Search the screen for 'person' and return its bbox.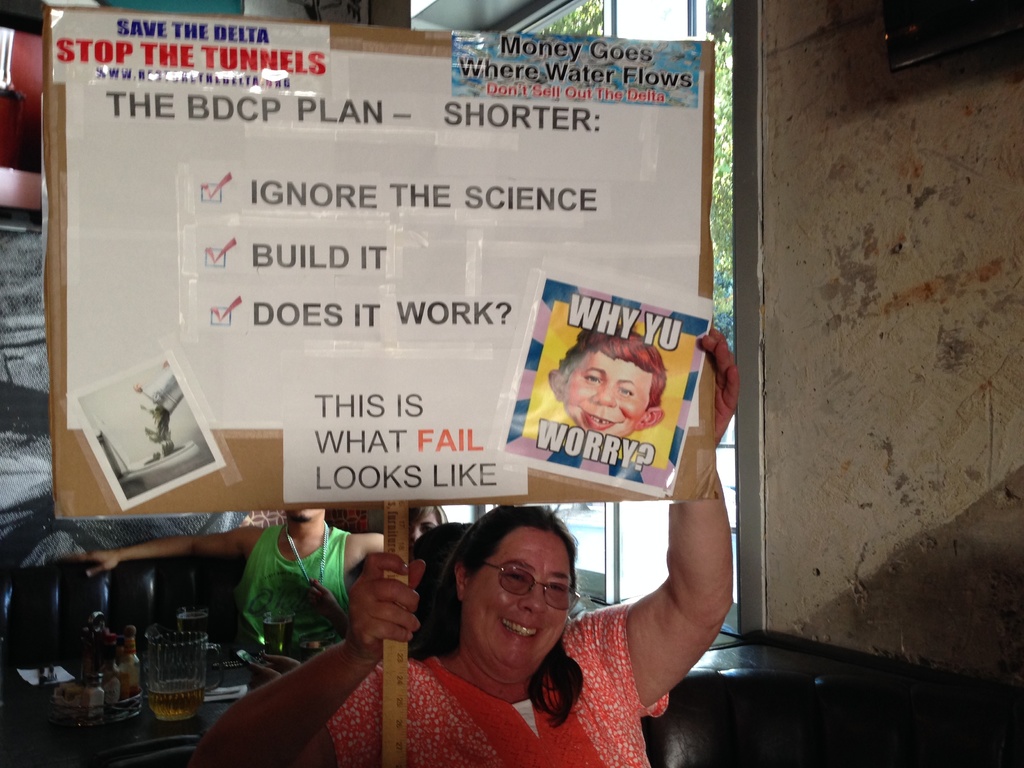
Found: pyautogui.locateOnScreen(240, 527, 478, 678).
